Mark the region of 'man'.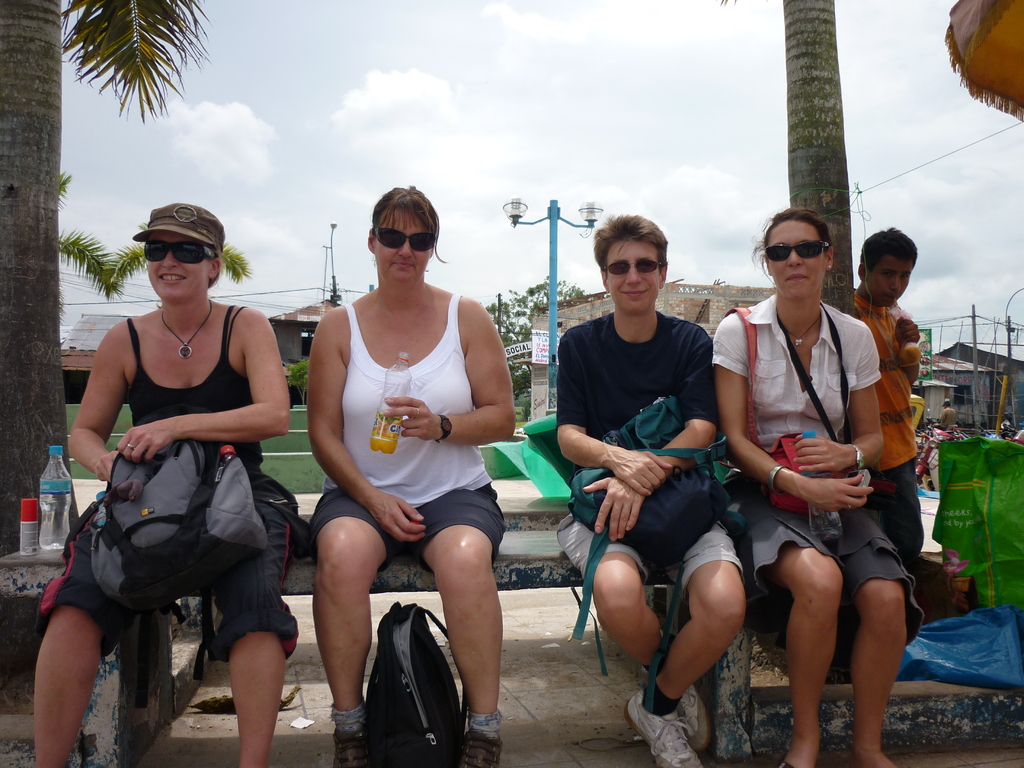
Region: 850:227:919:569.
